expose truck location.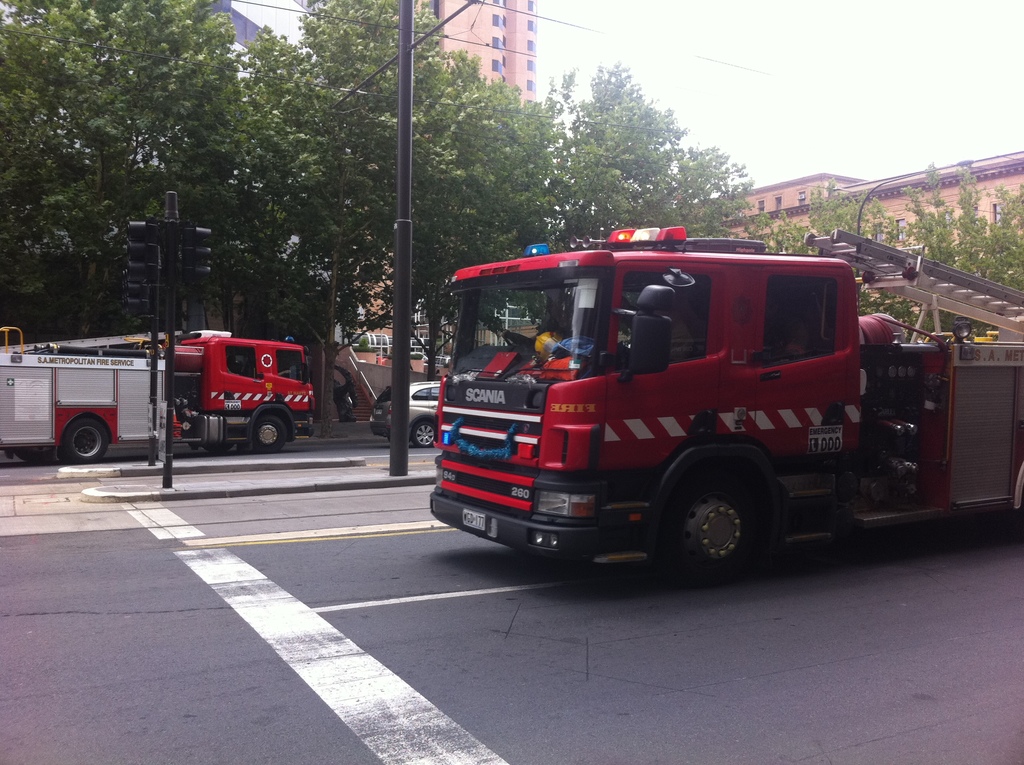
Exposed at 417,233,982,599.
